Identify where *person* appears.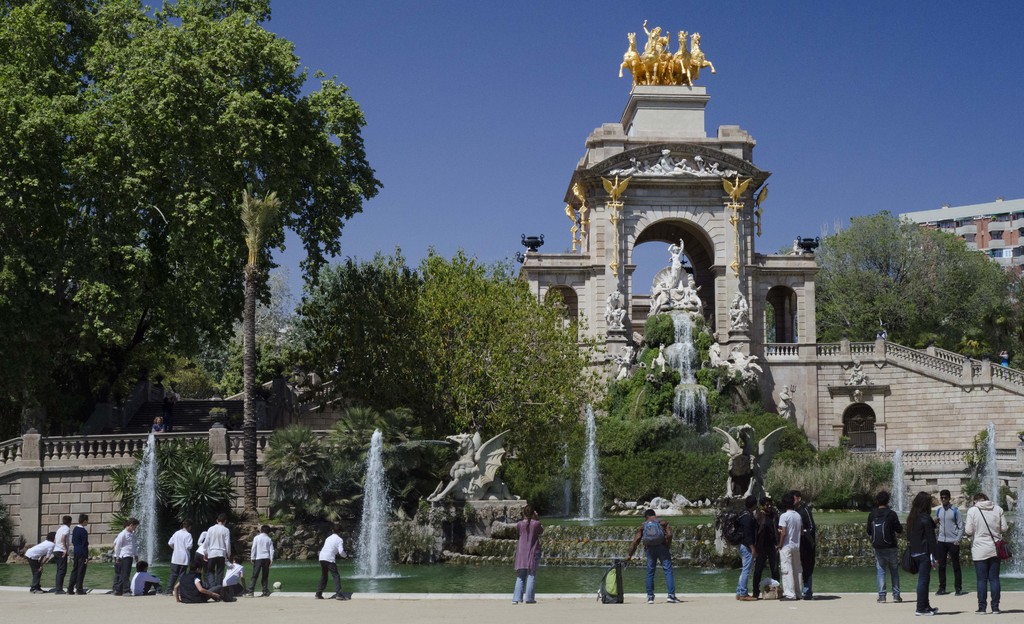
Appears at Rect(50, 514, 75, 592).
